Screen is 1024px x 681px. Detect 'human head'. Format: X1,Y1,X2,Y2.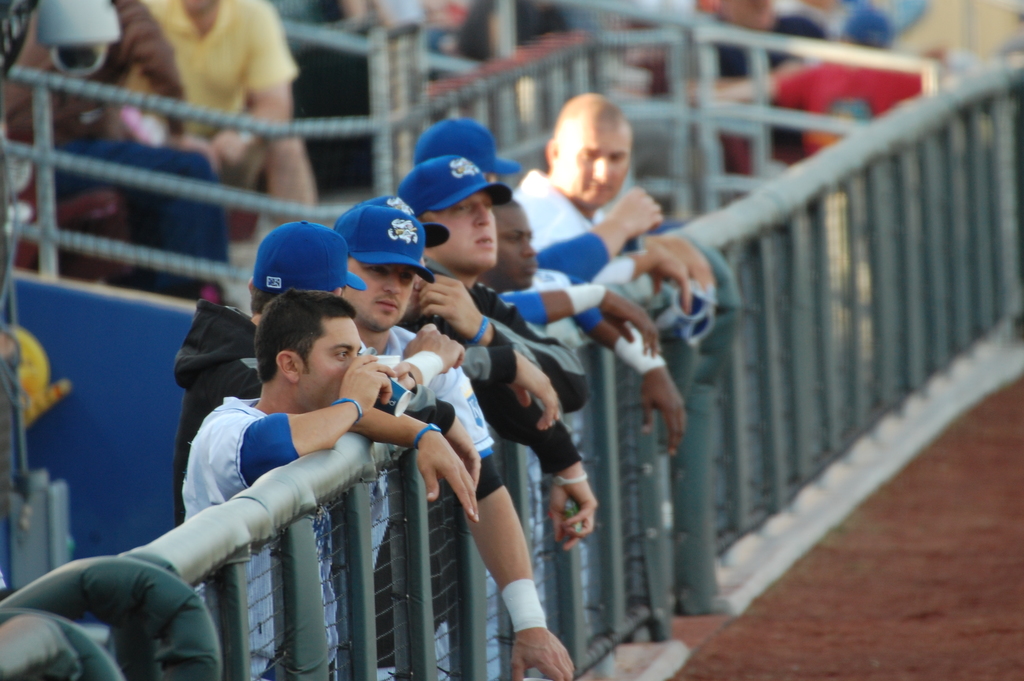
543,88,655,208.
